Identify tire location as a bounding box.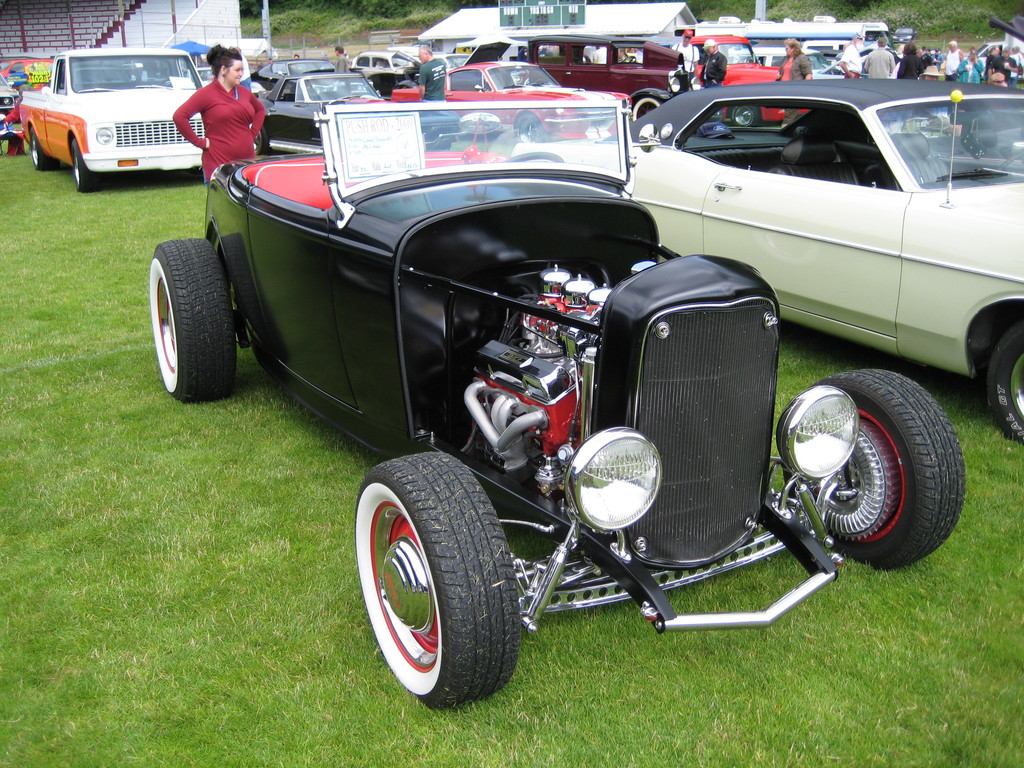
locate(246, 125, 266, 157).
